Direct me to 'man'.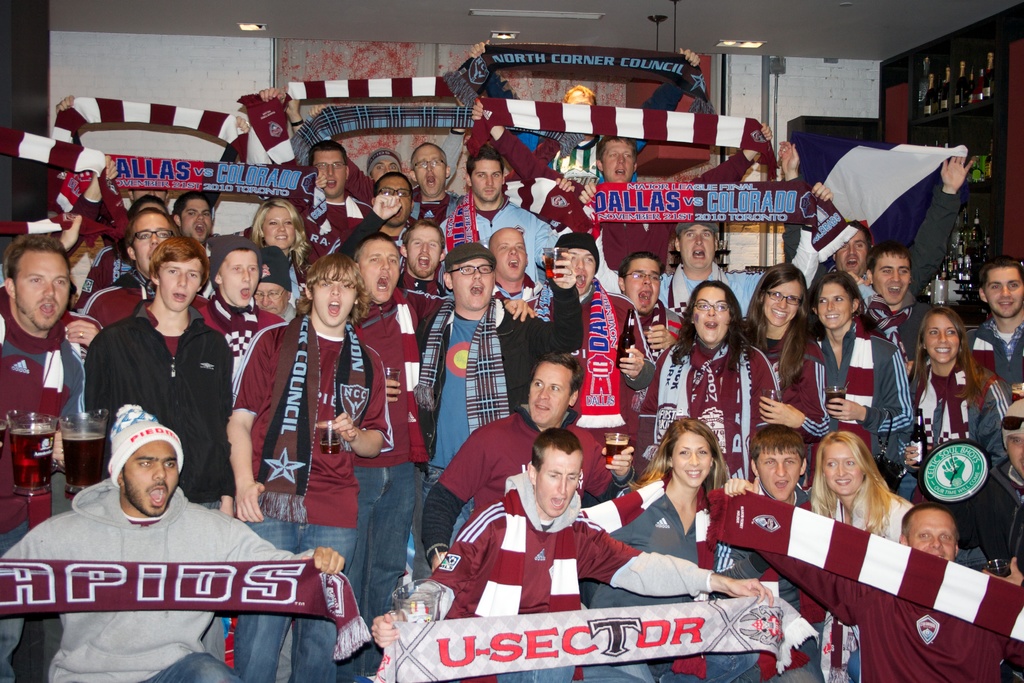
Direction: 962/255/1023/403.
